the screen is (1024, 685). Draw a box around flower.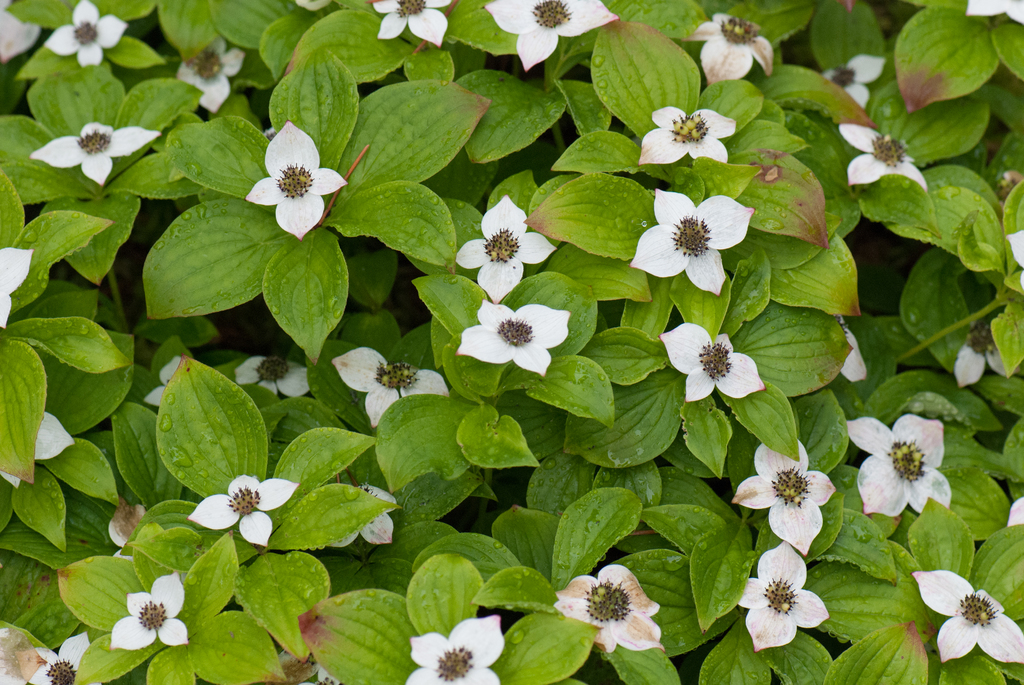
bbox=(23, 631, 93, 684).
